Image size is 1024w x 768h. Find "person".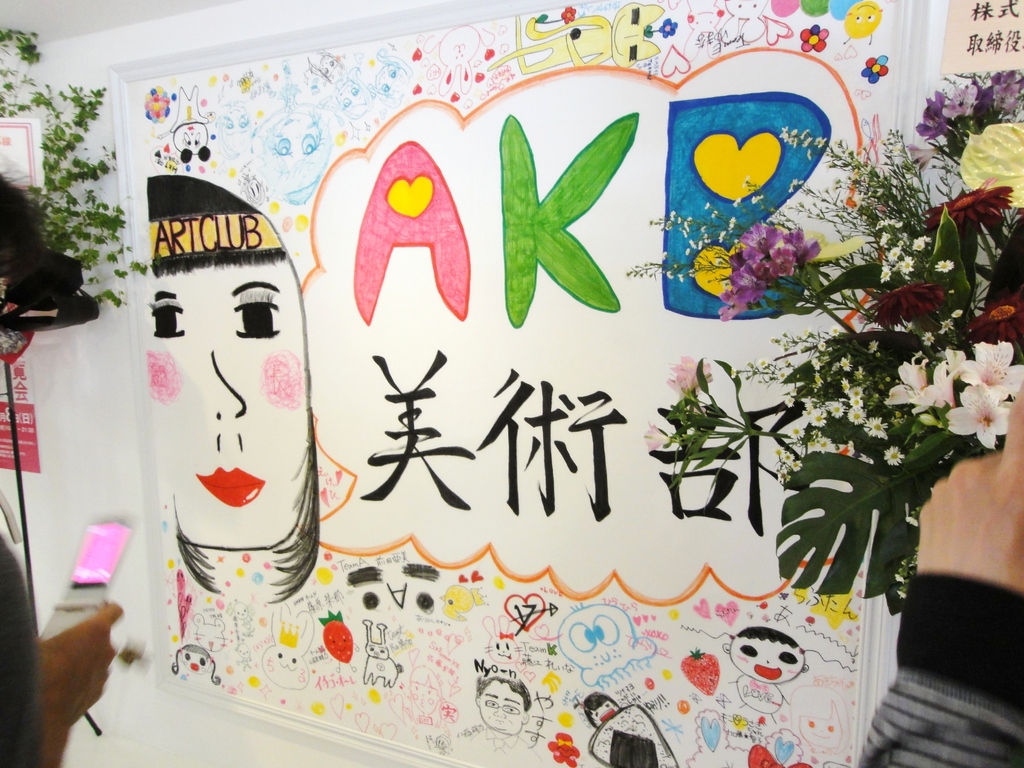
<region>857, 379, 1023, 767</region>.
